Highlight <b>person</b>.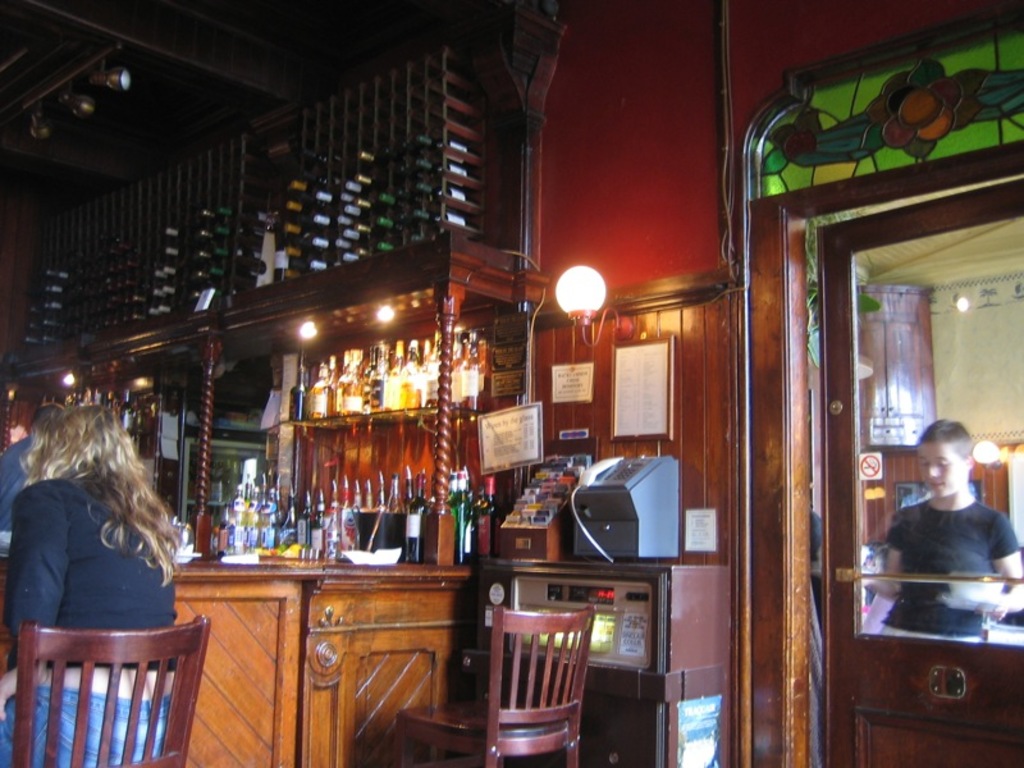
Highlighted region: Rect(12, 401, 191, 718).
